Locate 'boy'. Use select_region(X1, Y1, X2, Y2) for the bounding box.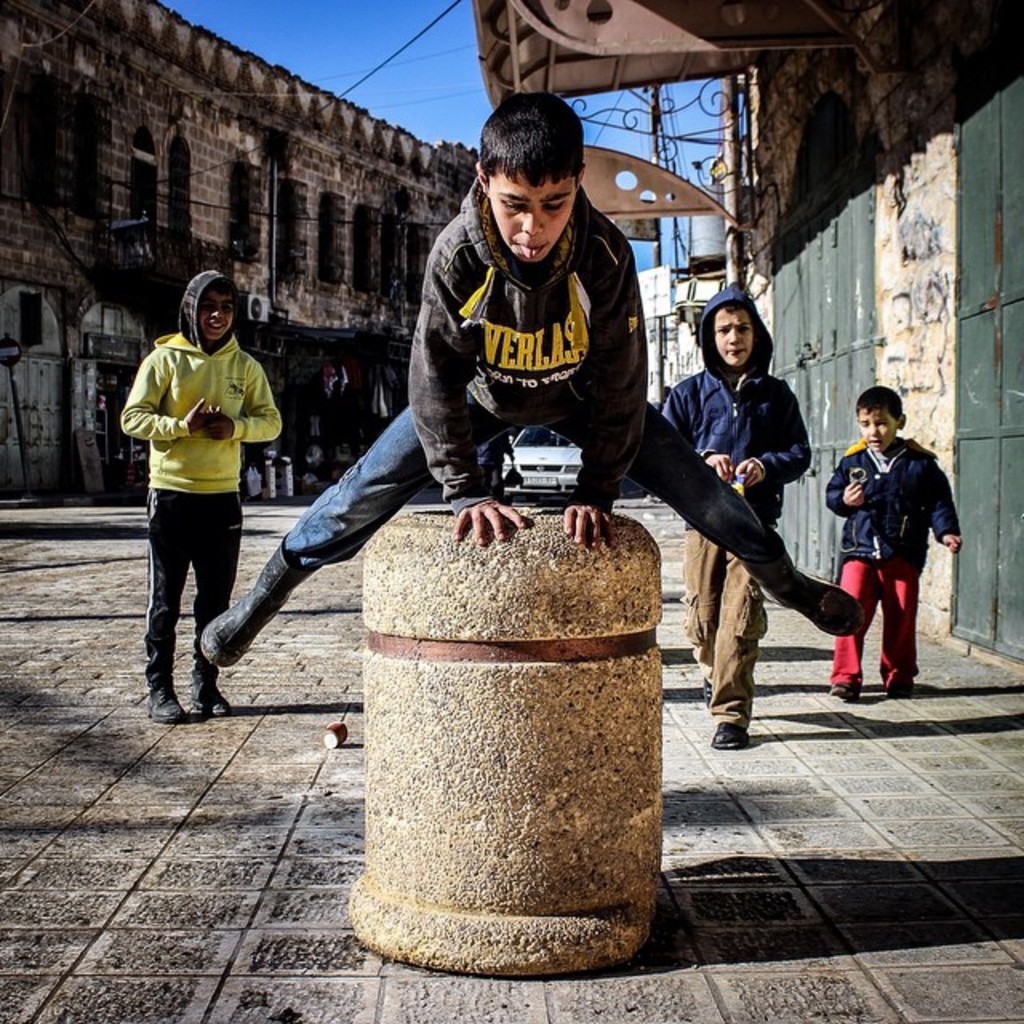
select_region(662, 285, 808, 747).
